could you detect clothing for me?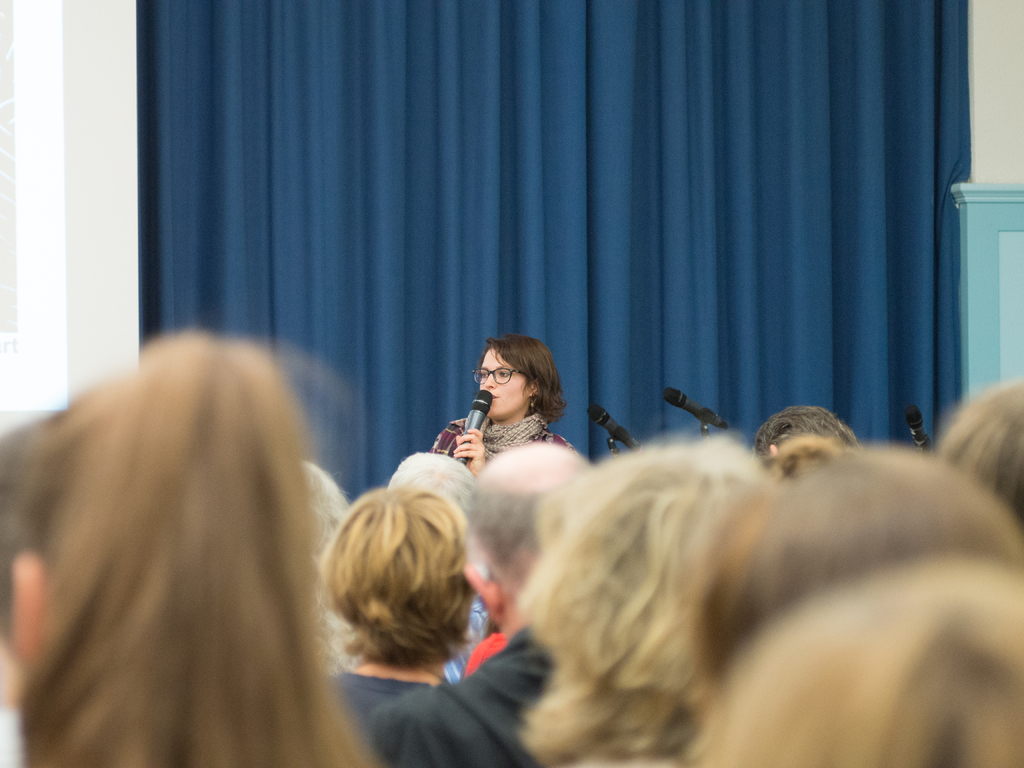
Detection result: 440,388,572,474.
